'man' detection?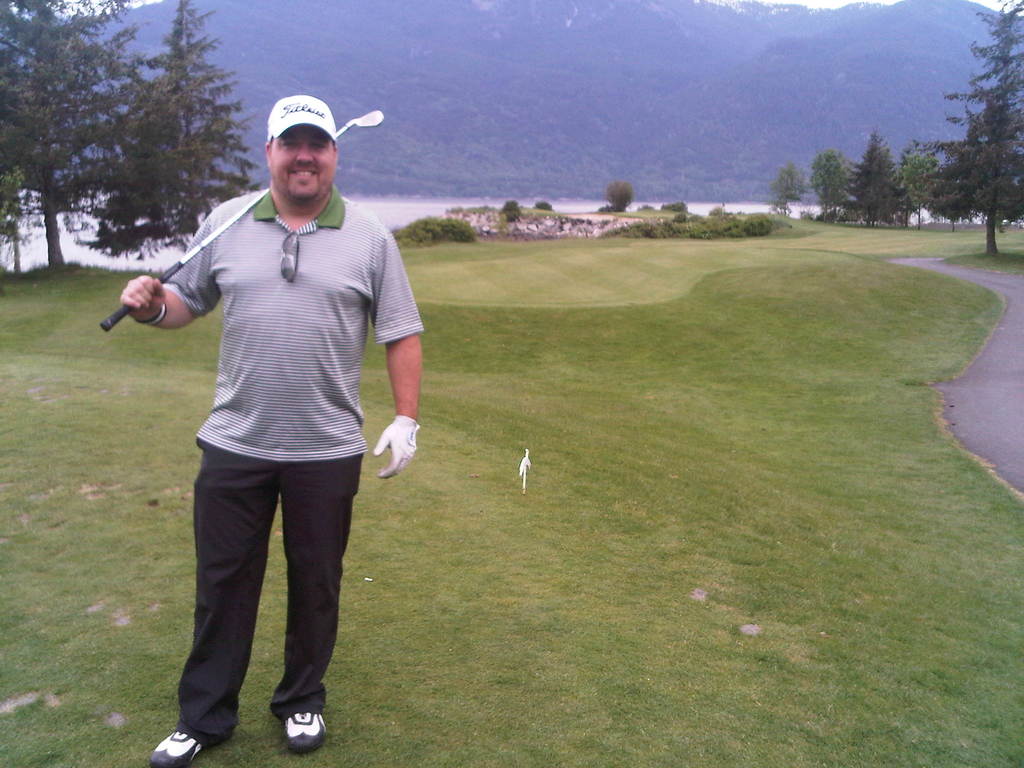
box(124, 100, 413, 735)
